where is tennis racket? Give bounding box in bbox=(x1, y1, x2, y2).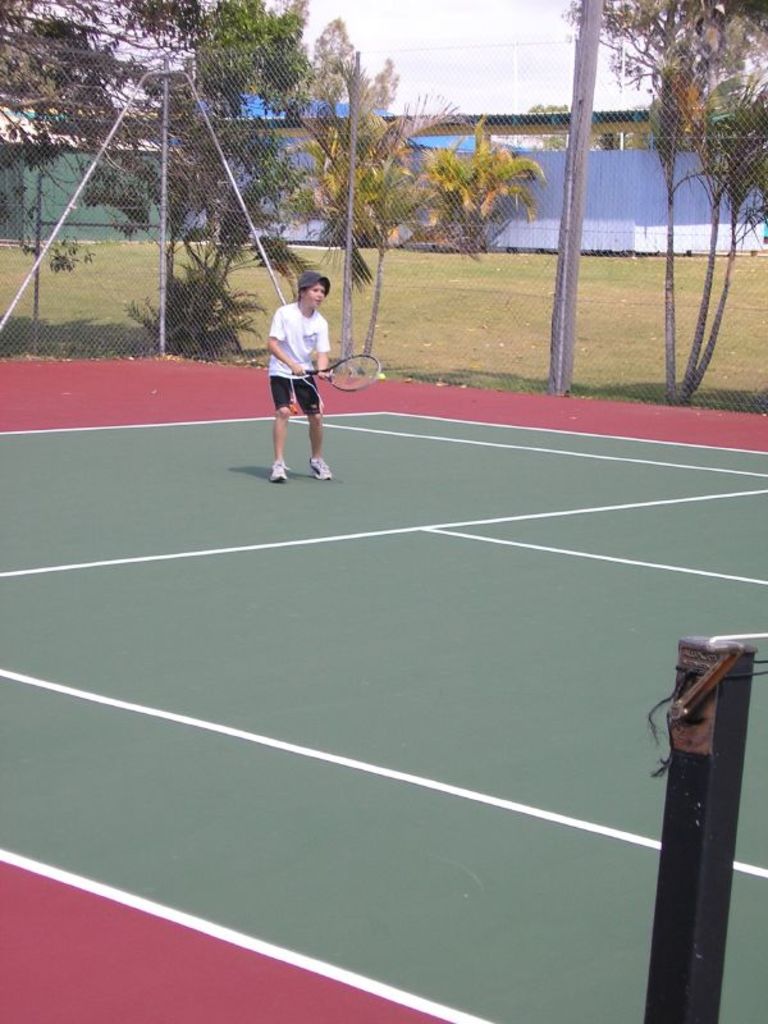
bbox=(293, 352, 384, 396).
